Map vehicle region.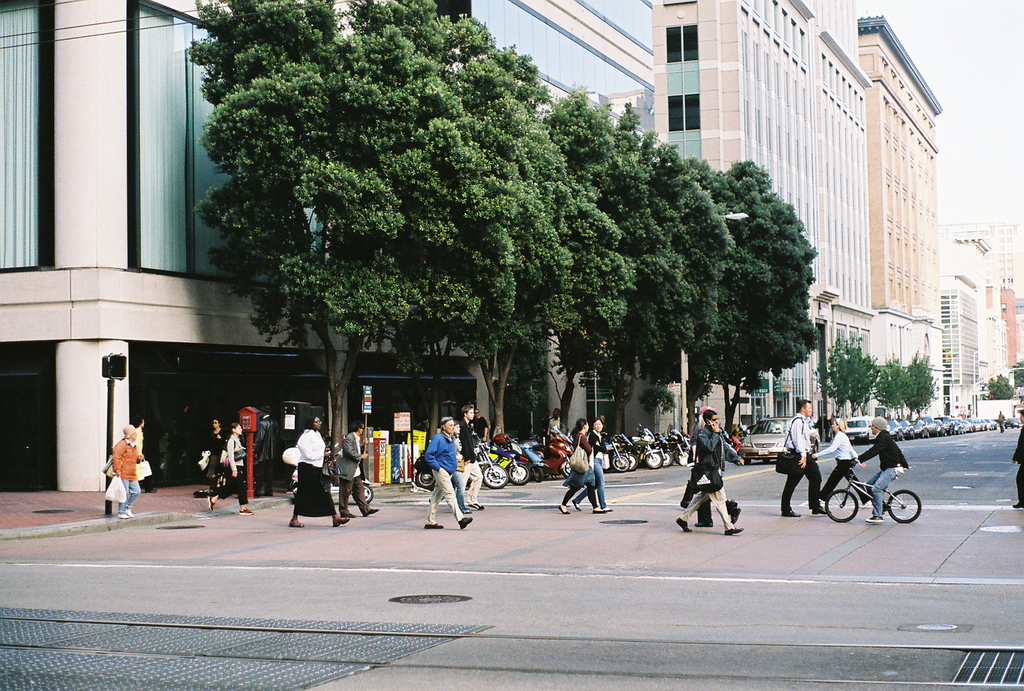
Mapped to crop(846, 411, 866, 443).
